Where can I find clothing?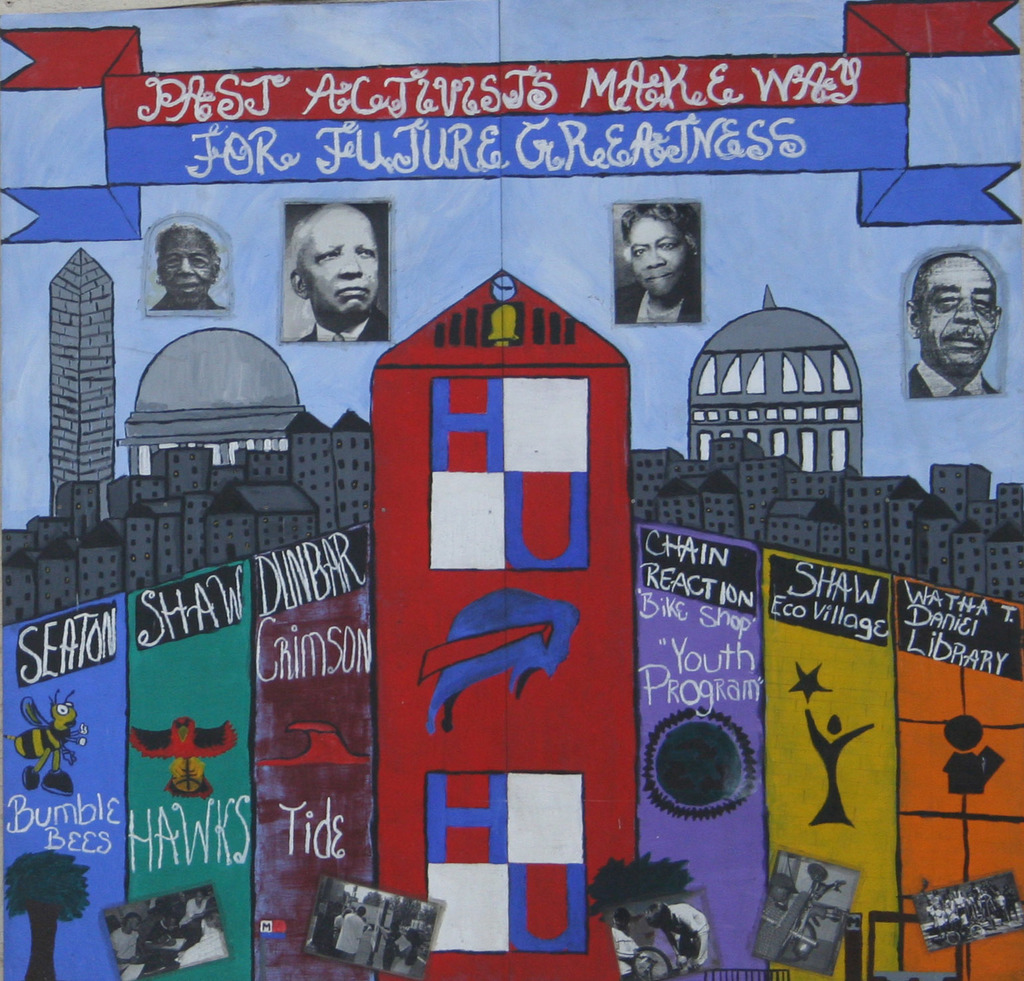
You can find it at (908, 353, 1003, 397).
